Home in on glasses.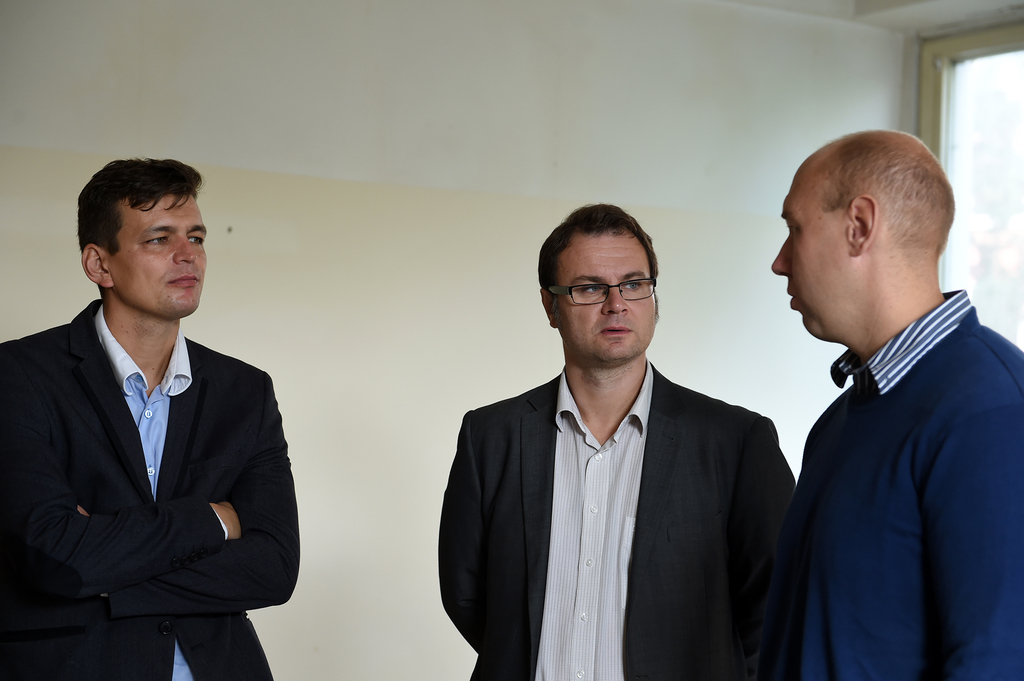
Homed in at box=[550, 271, 667, 319].
